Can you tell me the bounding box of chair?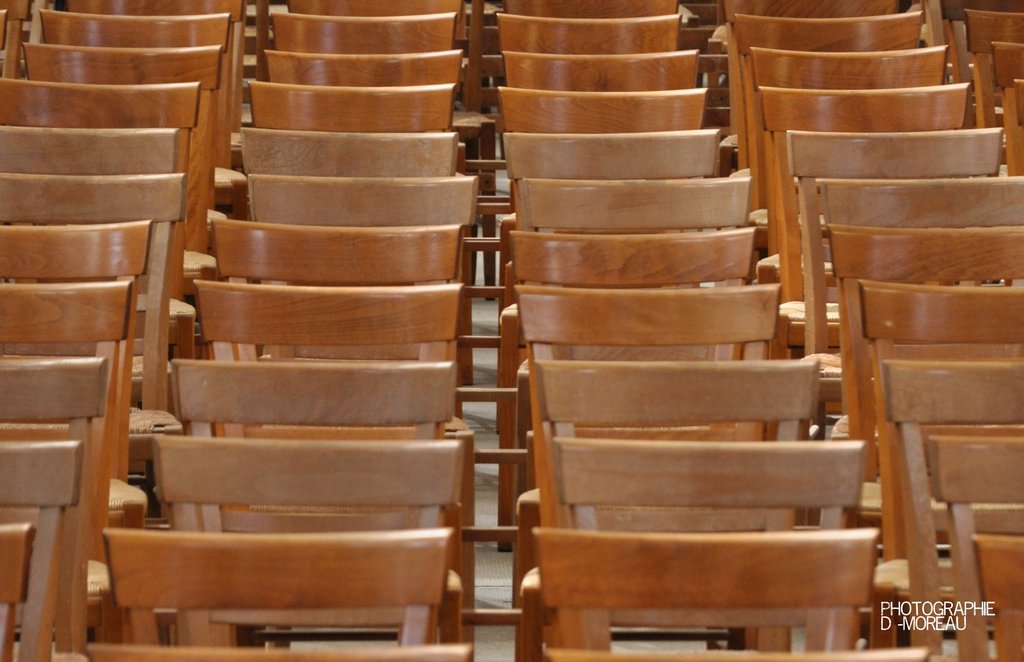
<box>269,10,454,58</box>.
